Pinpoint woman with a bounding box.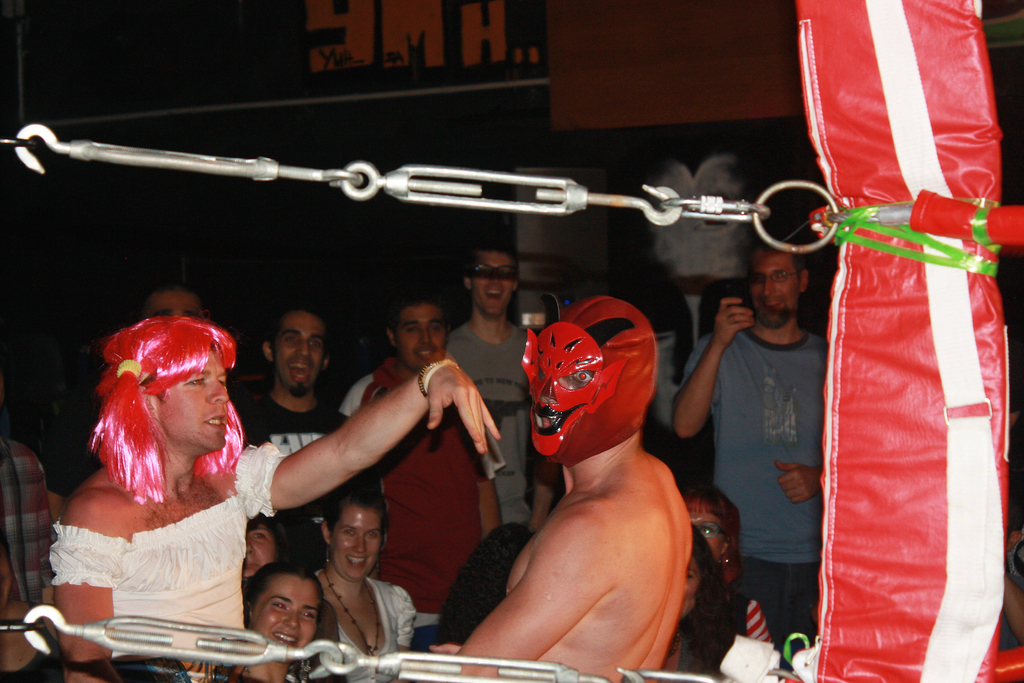
l=676, t=482, r=781, b=655.
